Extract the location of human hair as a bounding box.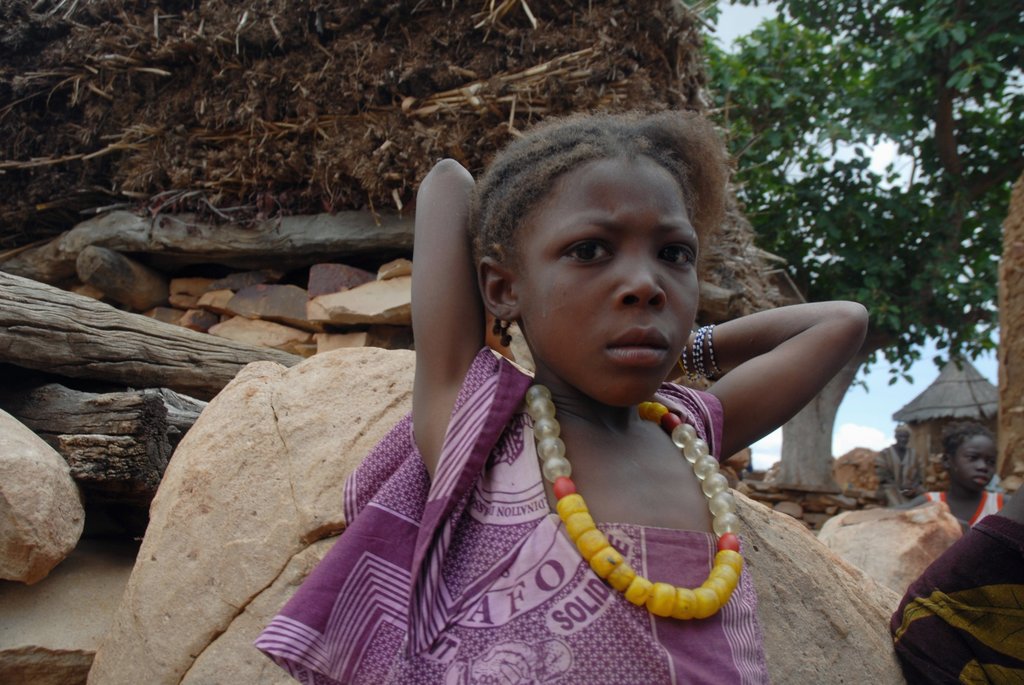
Rect(465, 104, 739, 280).
